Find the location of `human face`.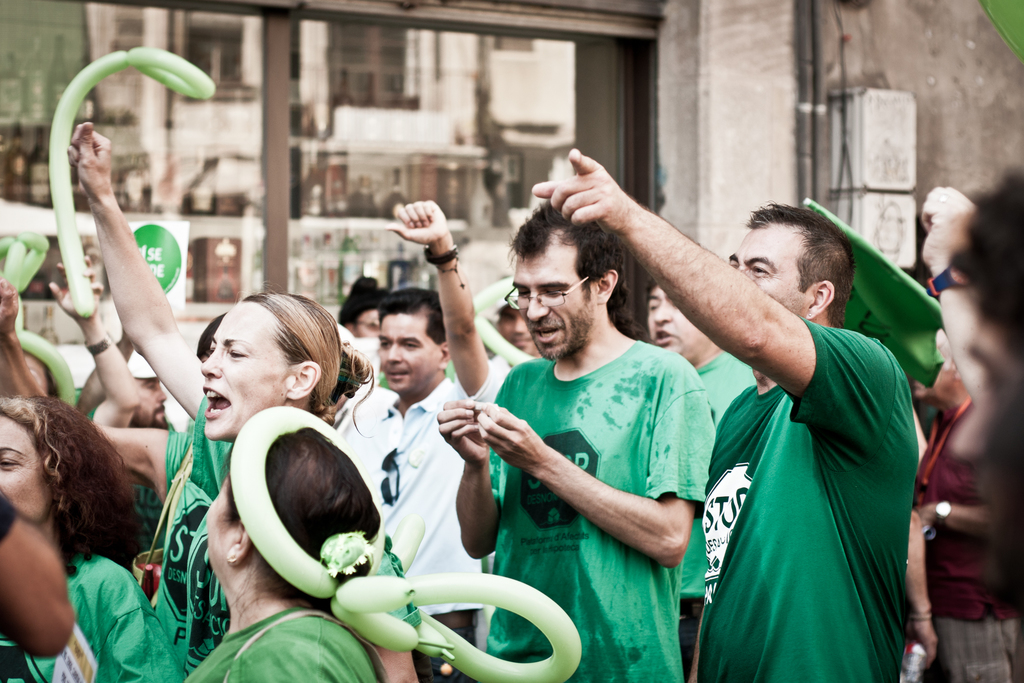
Location: <bbox>508, 240, 598, 359</bbox>.
